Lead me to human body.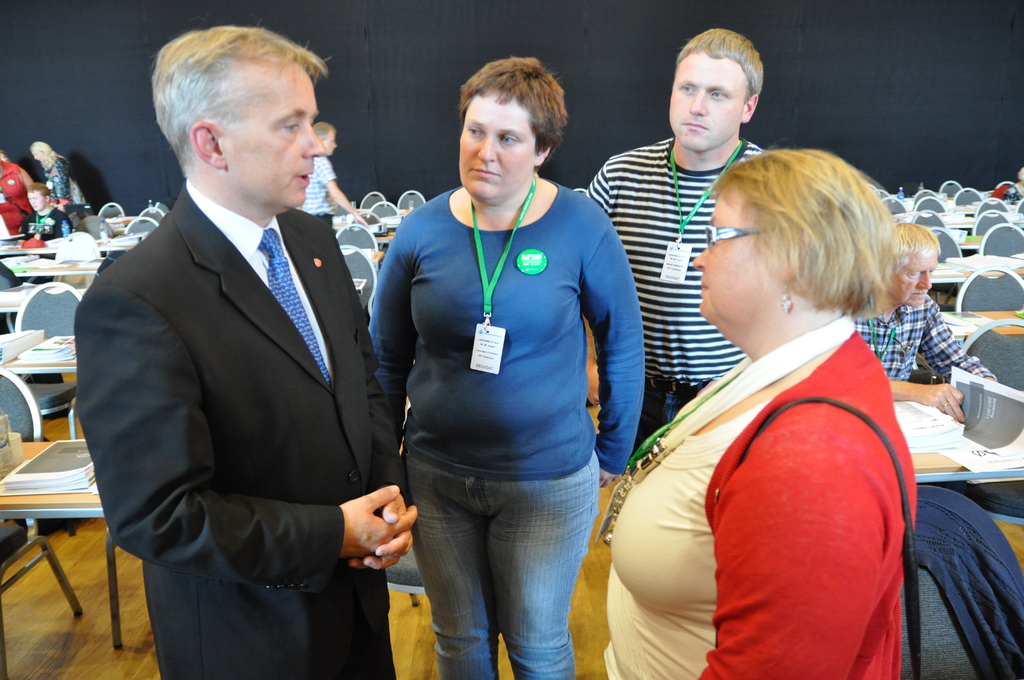
Lead to l=26, t=184, r=83, b=279.
